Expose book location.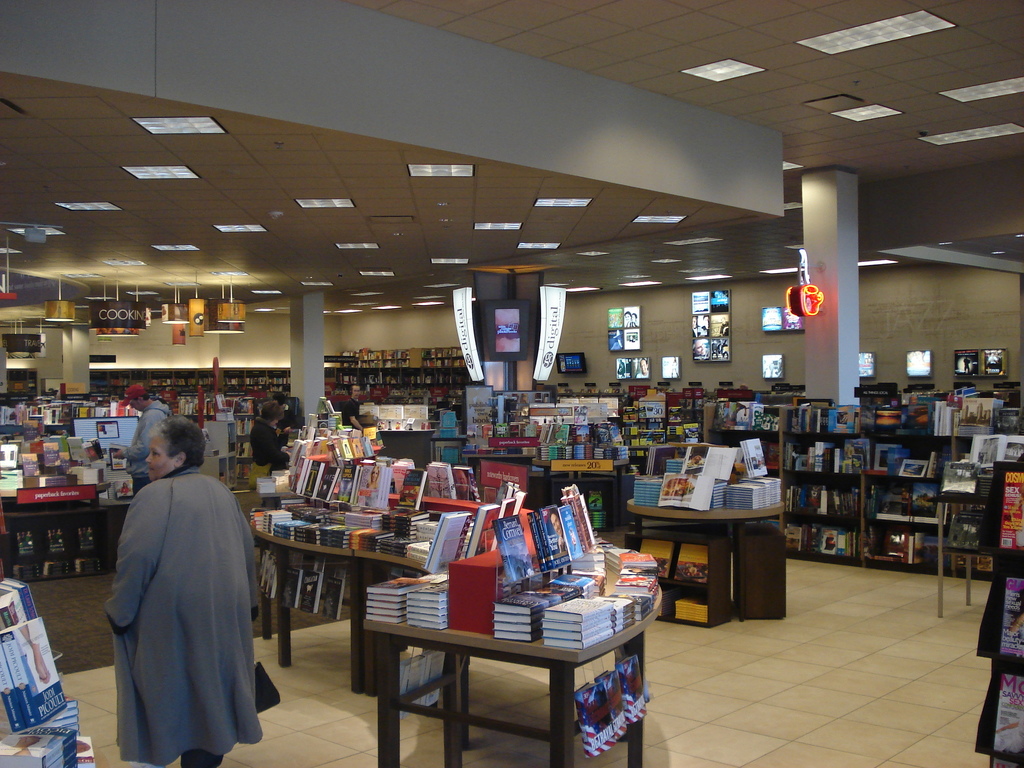
Exposed at 673,543,710,582.
